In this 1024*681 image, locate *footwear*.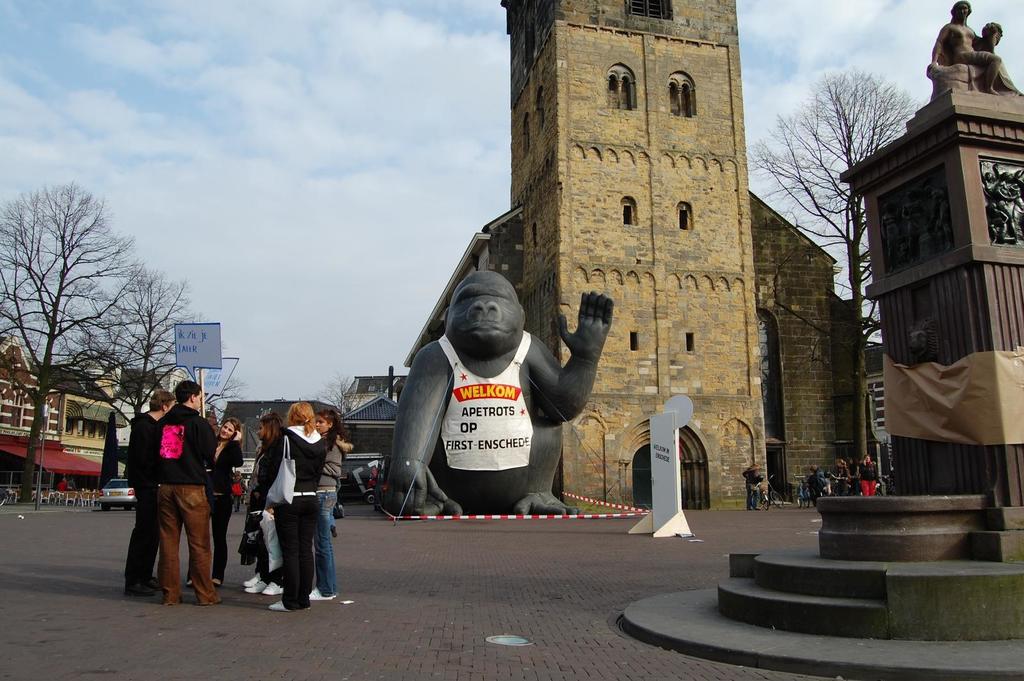
Bounding box: bbox(310, 590, 333, 600).
